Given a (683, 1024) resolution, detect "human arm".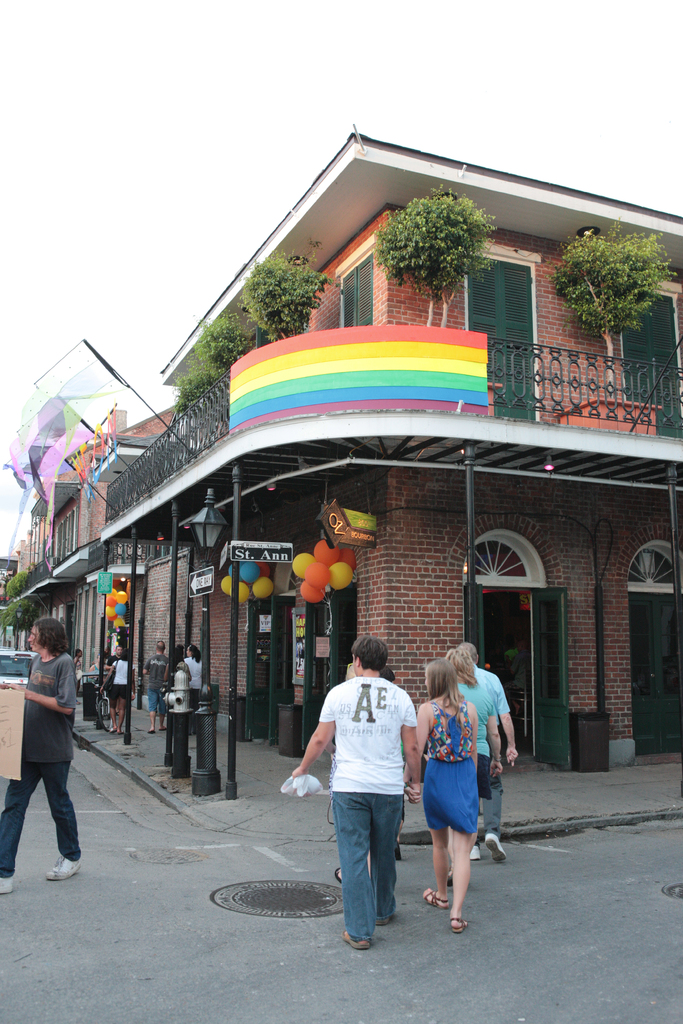
crop(2, 664, 79, 717).
